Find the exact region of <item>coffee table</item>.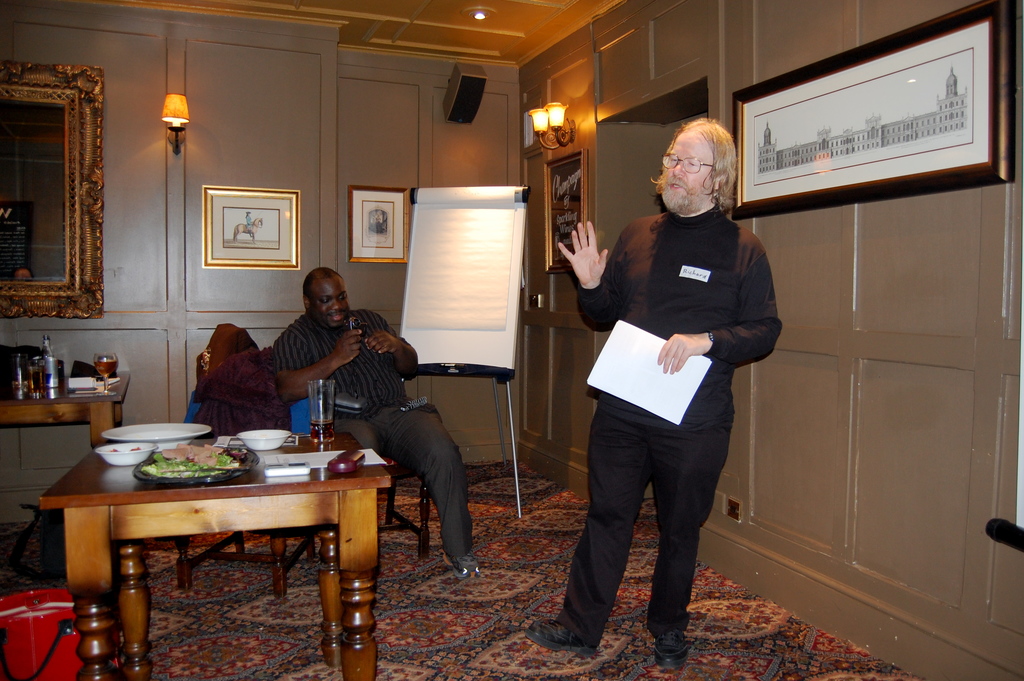
Exact region: 3,366,136,450.
